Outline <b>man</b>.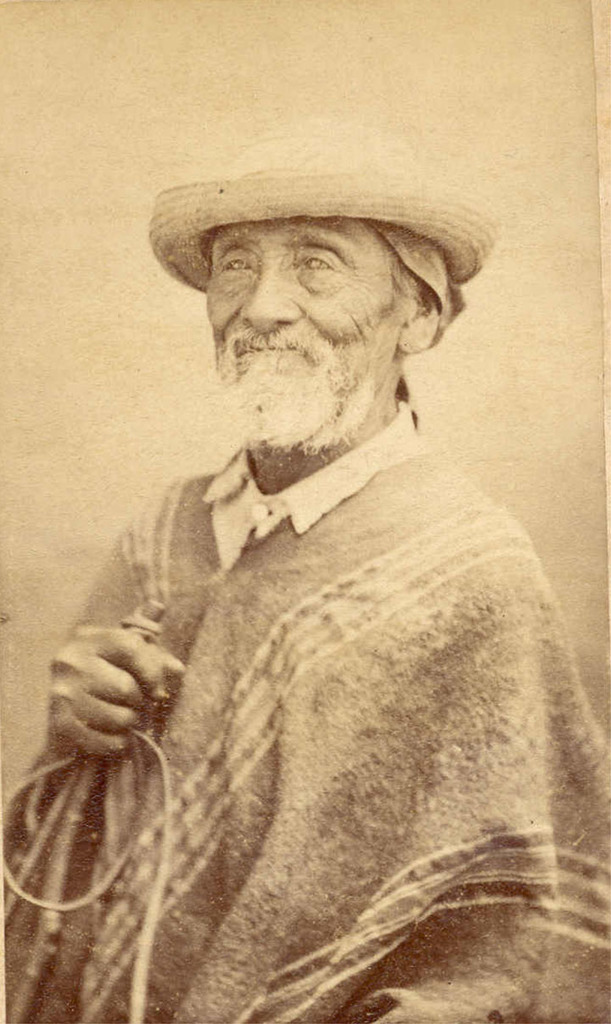
Outline: detection(36, 121, 553, 971).
